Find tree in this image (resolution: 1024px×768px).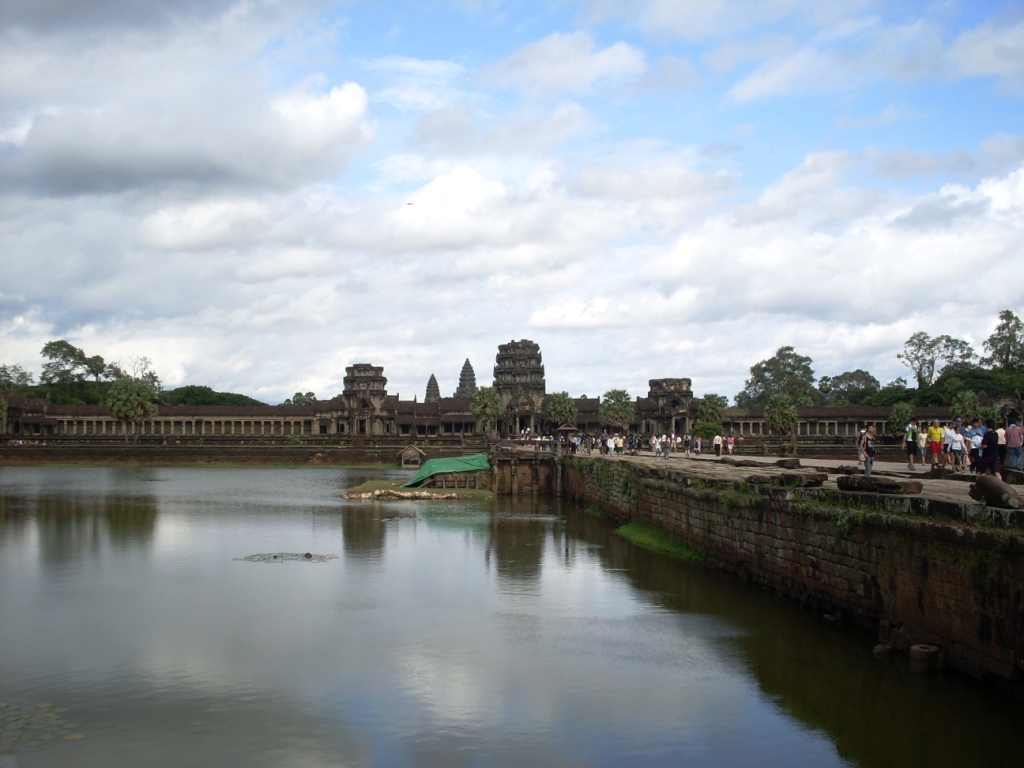
982/306/1023/400.
